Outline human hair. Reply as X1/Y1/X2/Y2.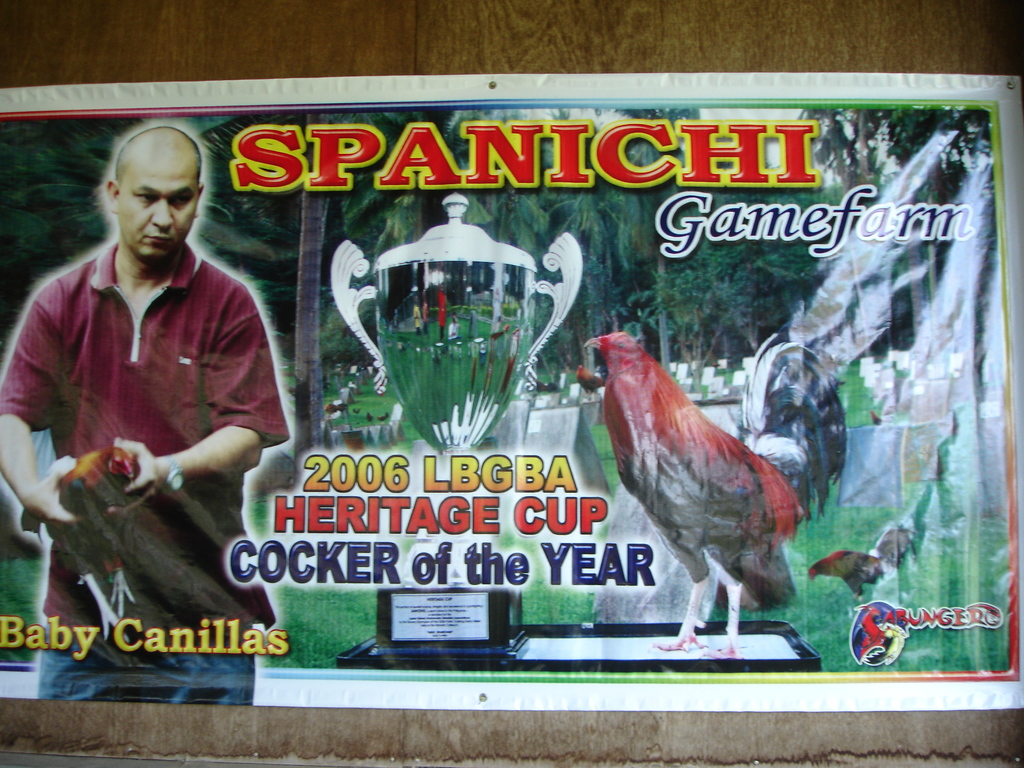
112/125/199/186.
